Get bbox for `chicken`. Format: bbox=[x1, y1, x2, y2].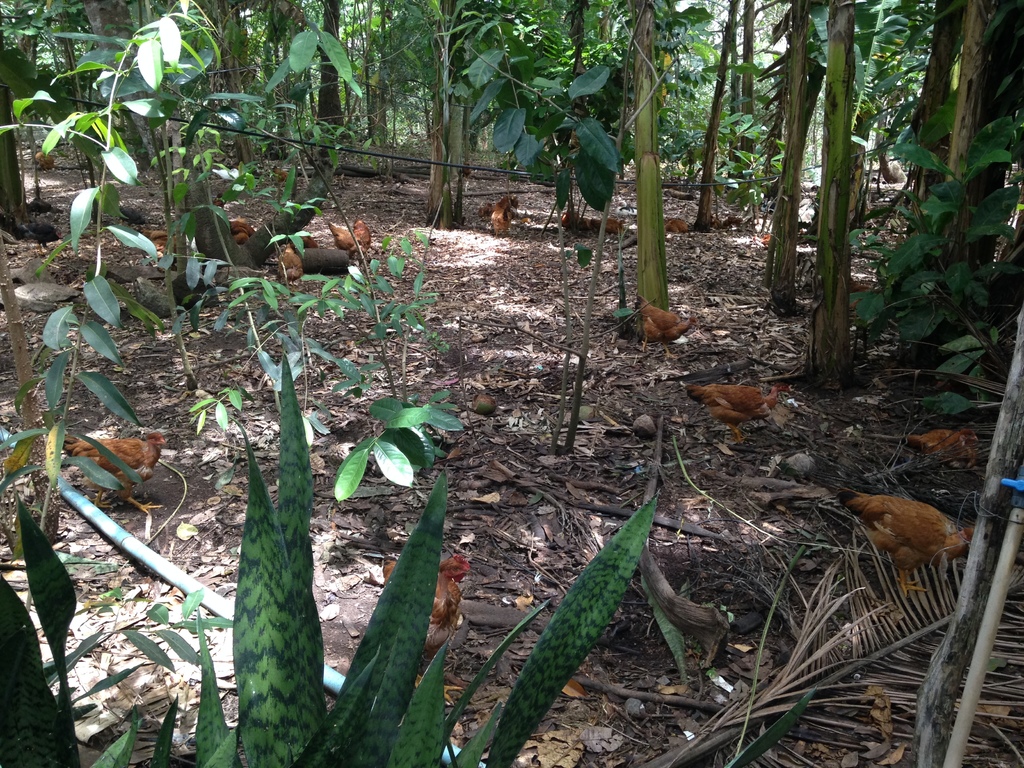
bbox=[325, 220, 360, 262].
